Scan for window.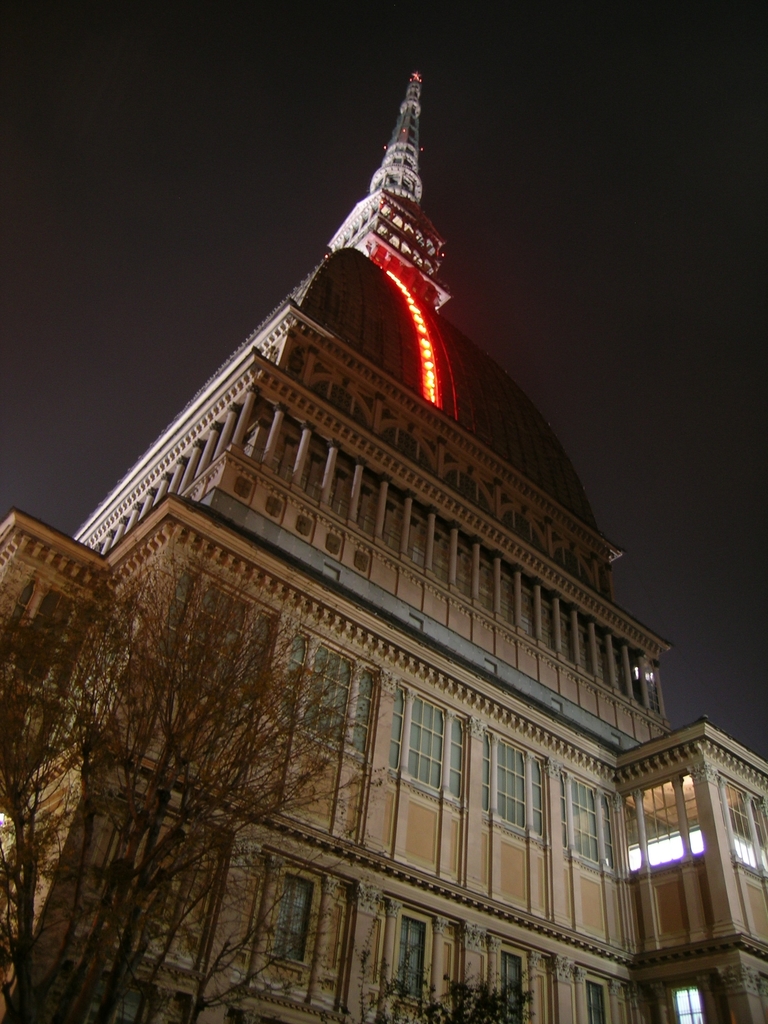
Scan result: (left=392, top=913, right=425, bottom=995).
